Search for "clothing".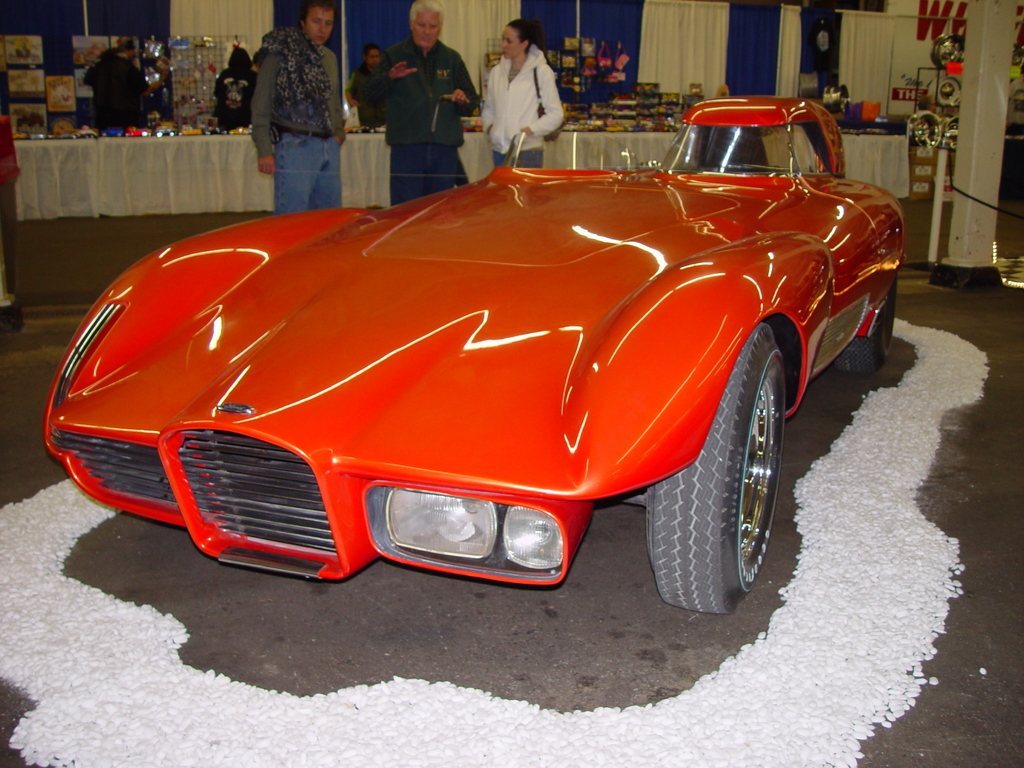
Found at pyautogui.locateOnScreen(350, 59, 392, 129).
